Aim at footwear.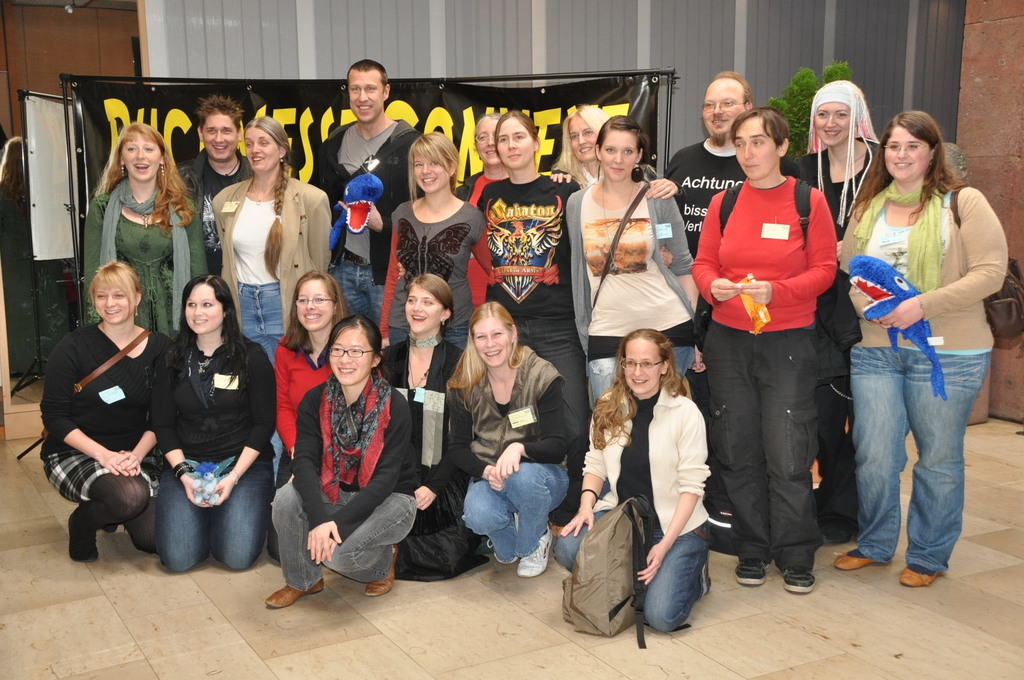
Aimed at x1=68, y1=508, x2=99, y2=563.
